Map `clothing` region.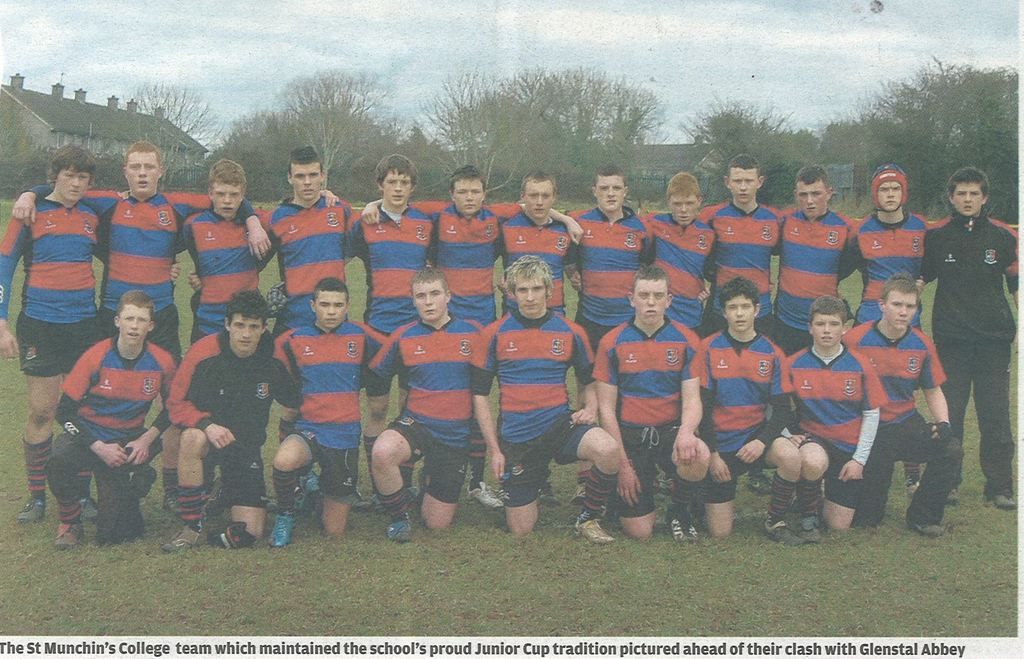
Mapped to [453,325,614,512].
